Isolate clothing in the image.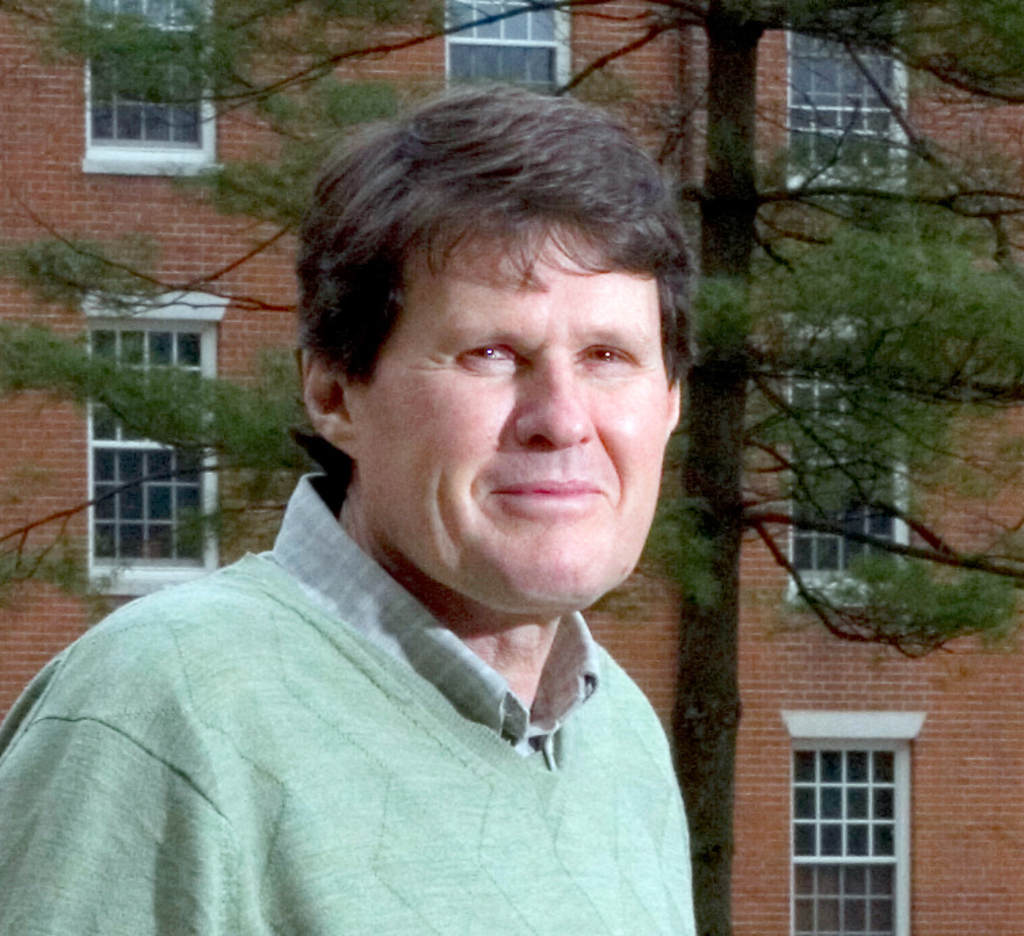
Isolated region: [left=0, top=462, right=689, bottom=935].
